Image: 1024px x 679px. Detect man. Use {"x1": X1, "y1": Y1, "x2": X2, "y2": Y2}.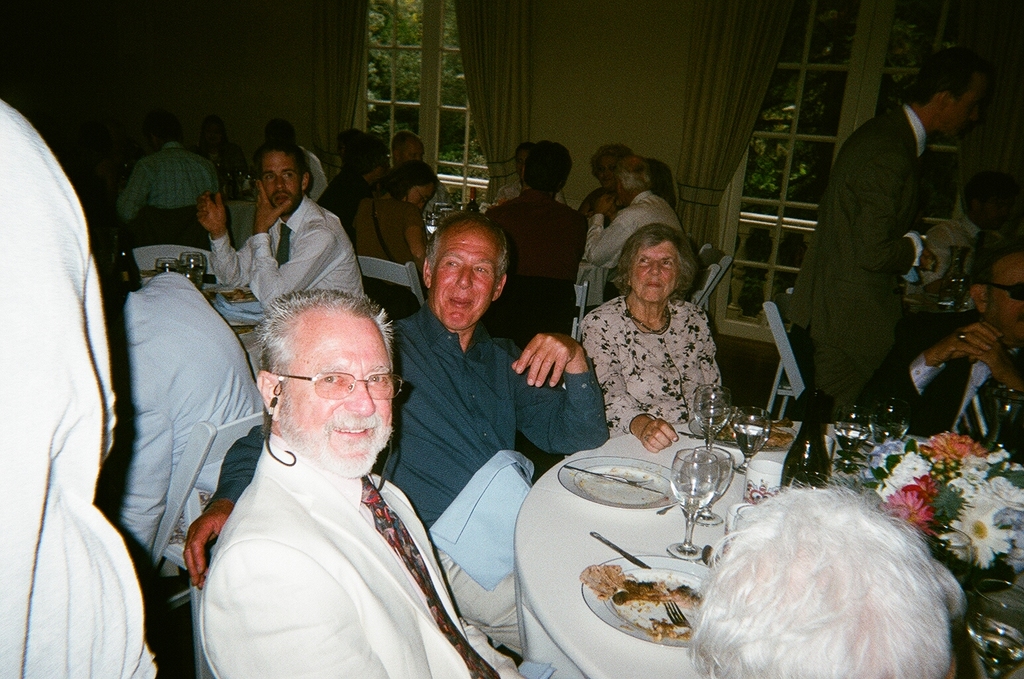
{"x1": 178, "y1": 202, "x2": 603, "y2": 678}.
